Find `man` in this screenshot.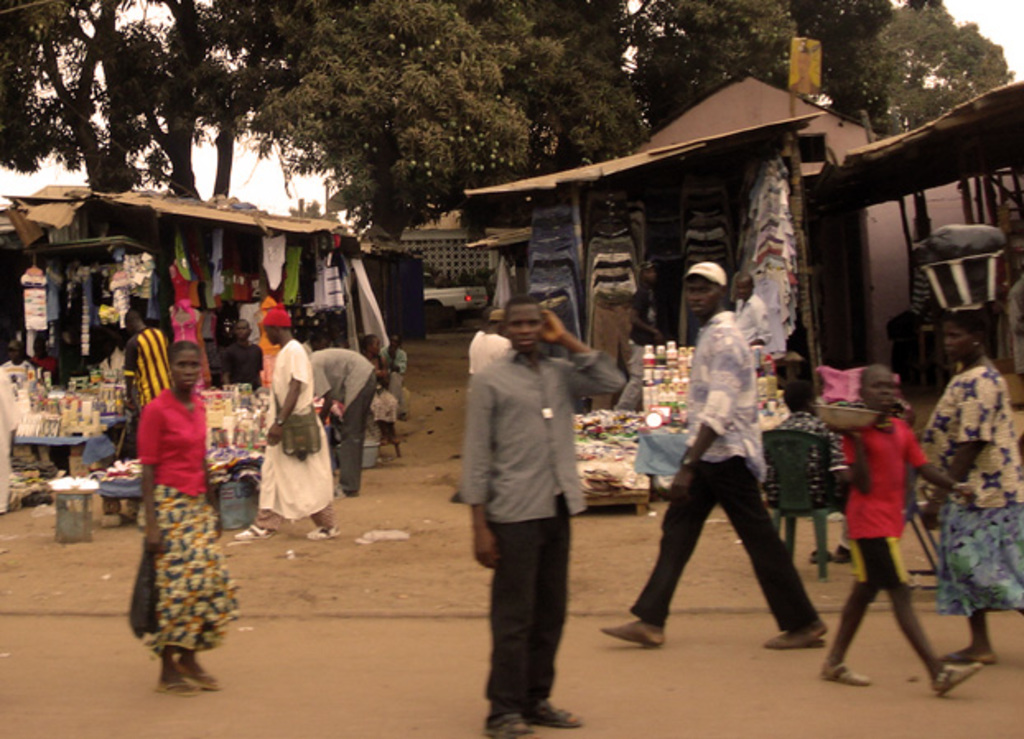
The bounding box for `man` is (621, 258, 668, 420).
